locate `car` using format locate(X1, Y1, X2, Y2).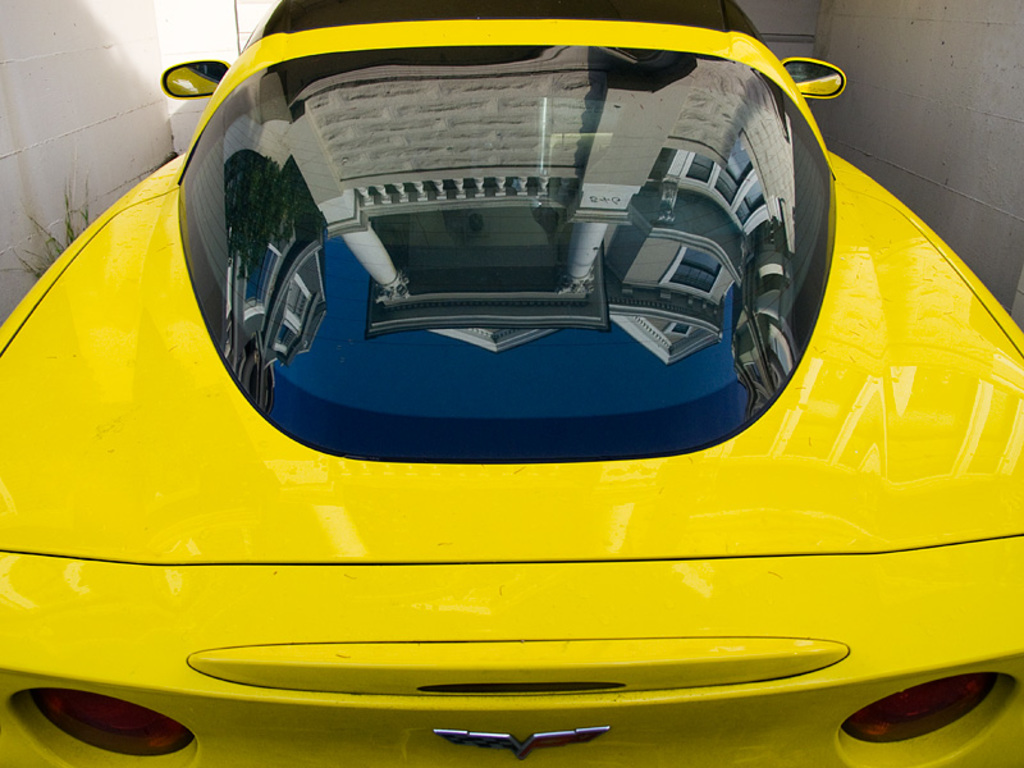
locate(0, 0, 1023, 767).
